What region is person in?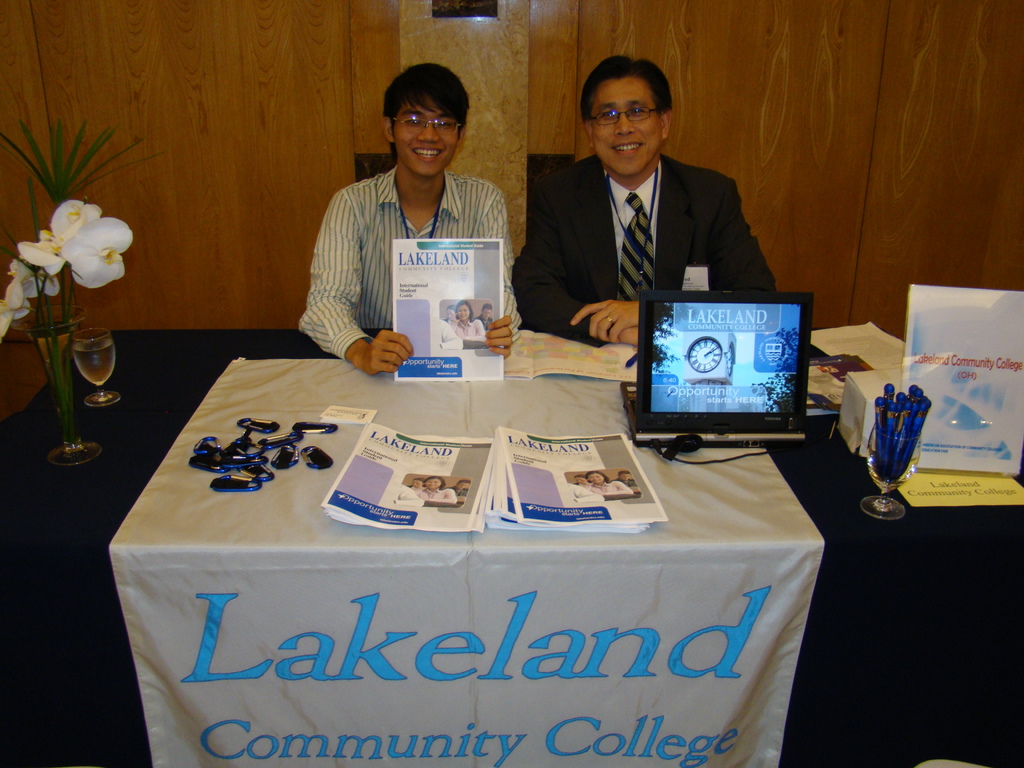
locate(612, 471, 642, 500).
